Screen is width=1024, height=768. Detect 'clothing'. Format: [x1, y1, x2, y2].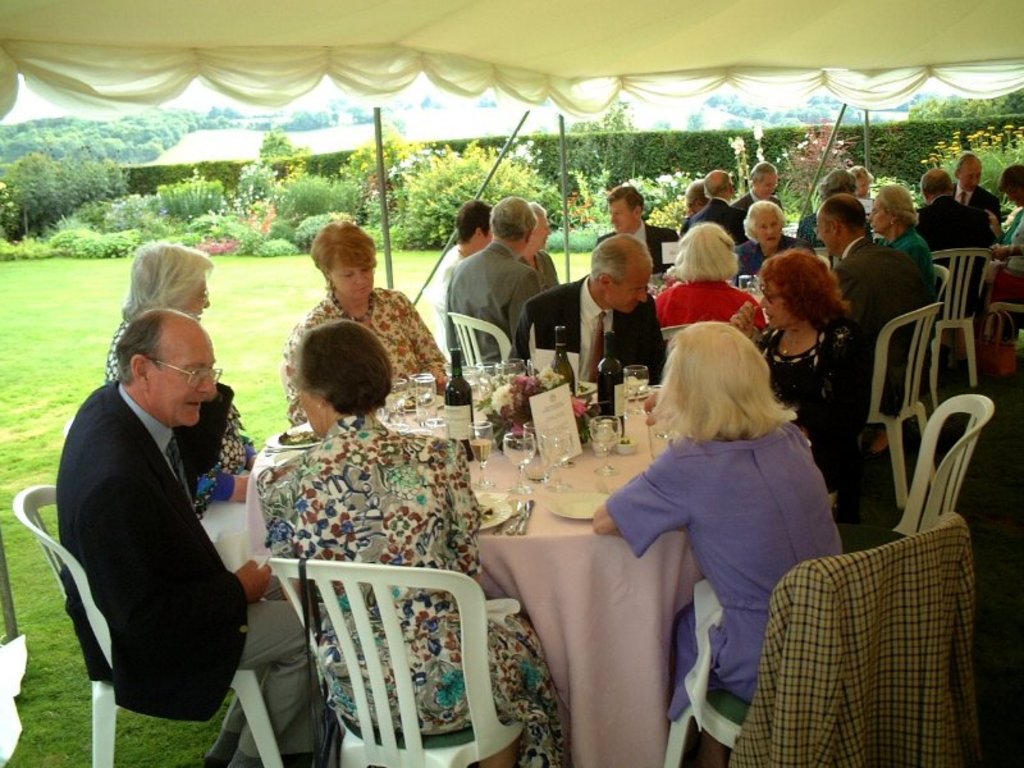
[102, 319, 260, 516].
